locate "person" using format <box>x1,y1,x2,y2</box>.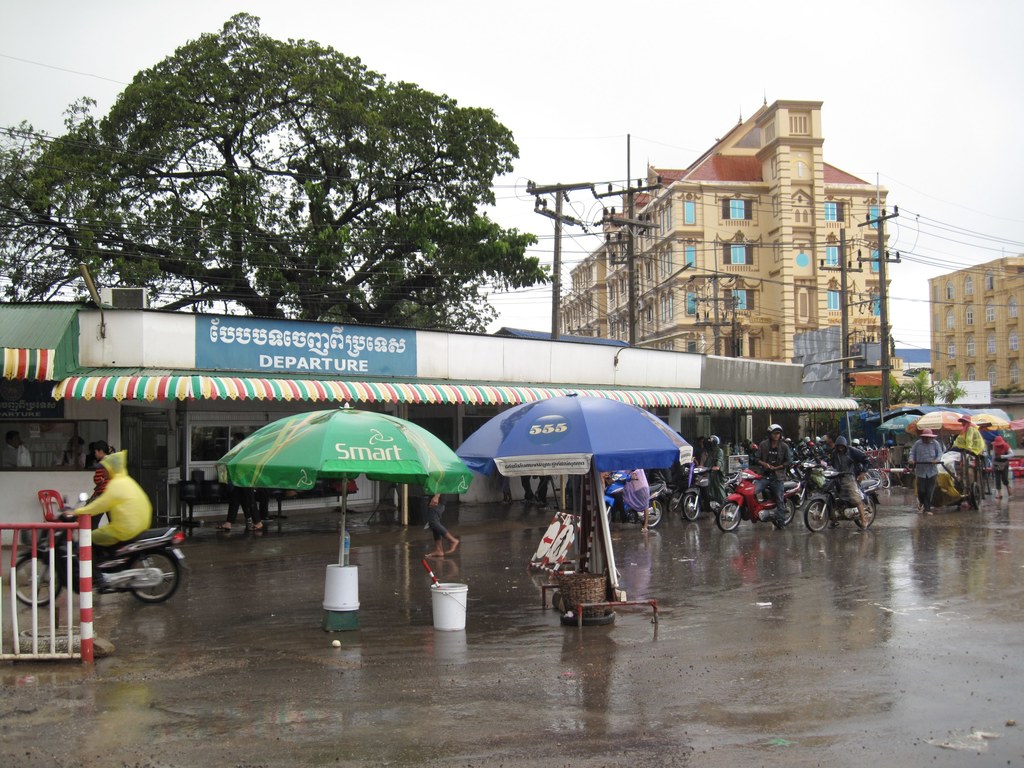
<box>989,435,1014,499</box>.
